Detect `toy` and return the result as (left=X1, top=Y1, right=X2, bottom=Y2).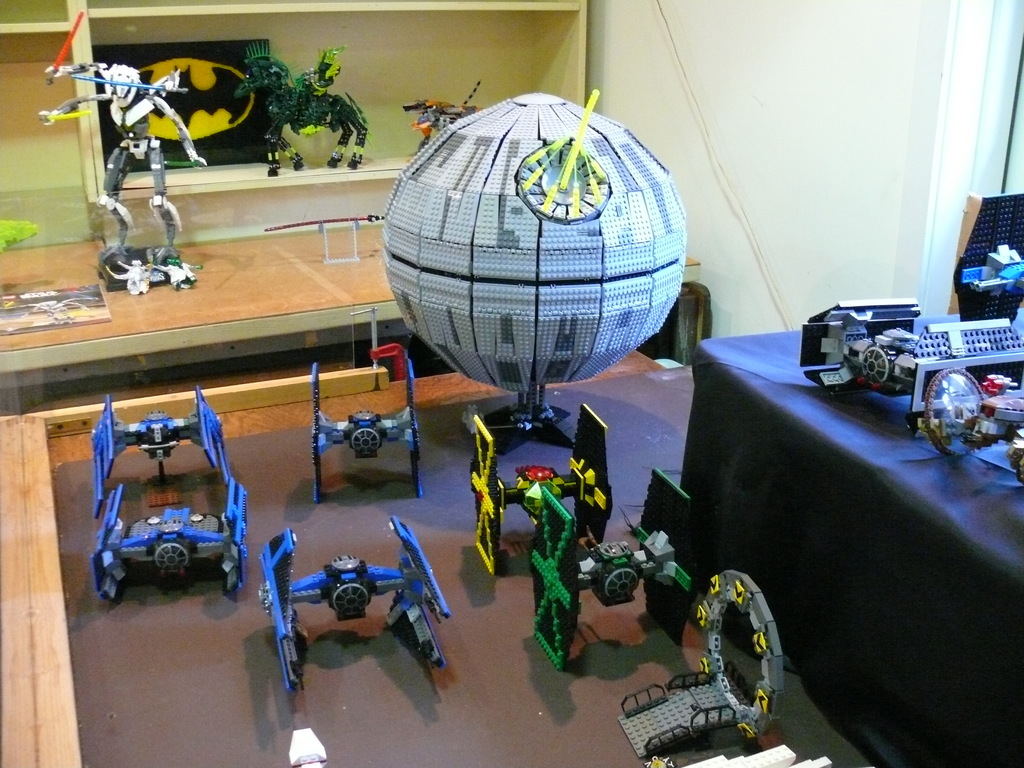
(left=673, top=735, right=849, bottom=767).
